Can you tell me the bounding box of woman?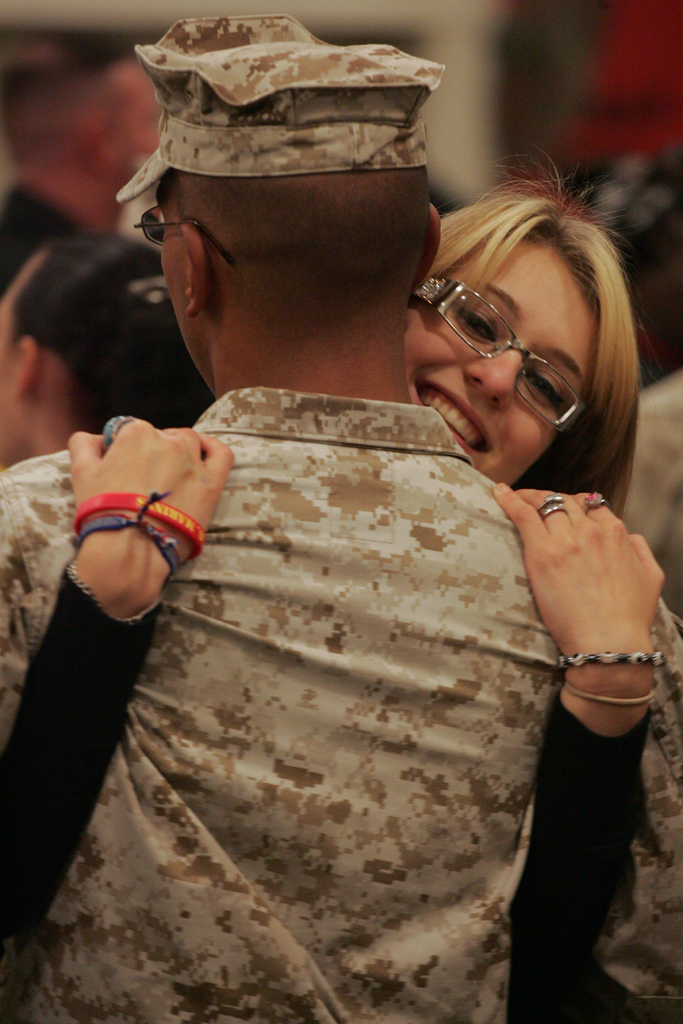
0, 41, 682, 1023.
